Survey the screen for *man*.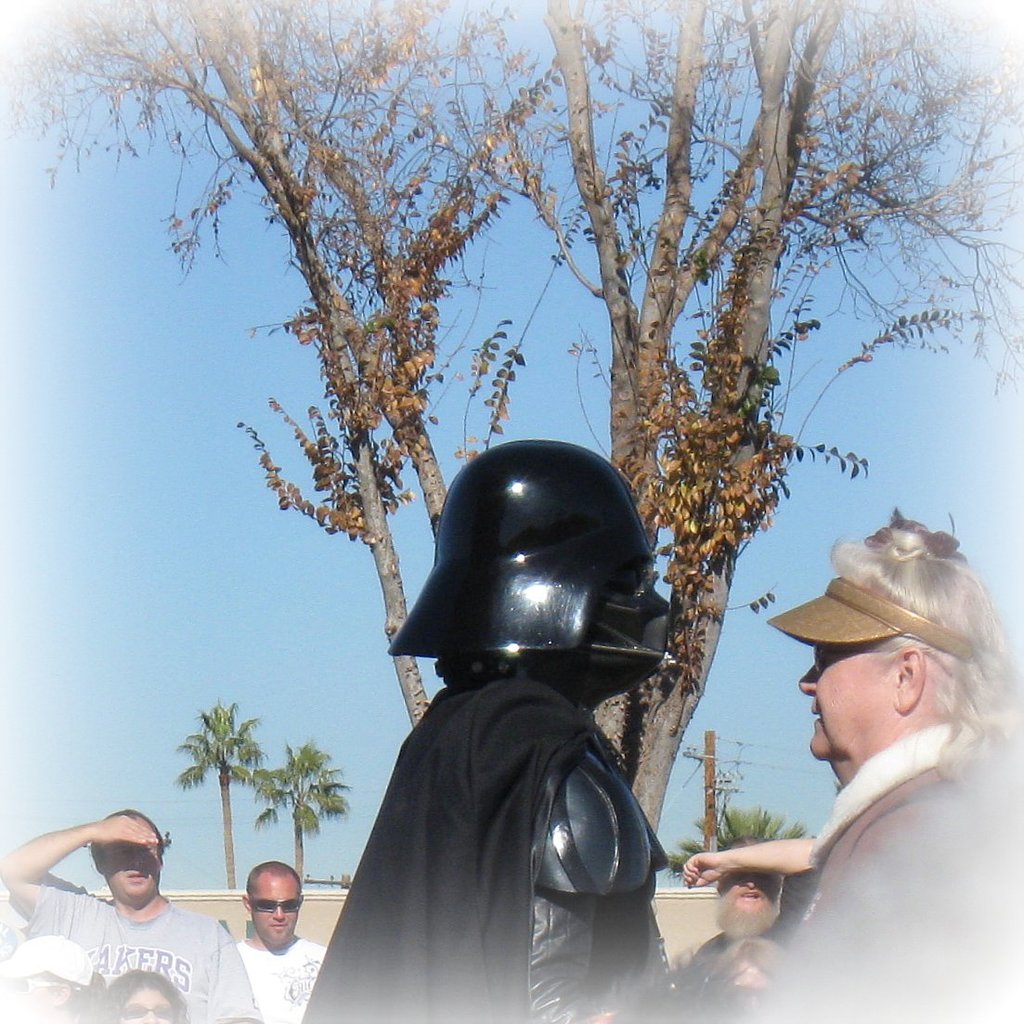
Survey found: {"left": 6, "top": 801, "right": 262, "bottom": 1022}.
